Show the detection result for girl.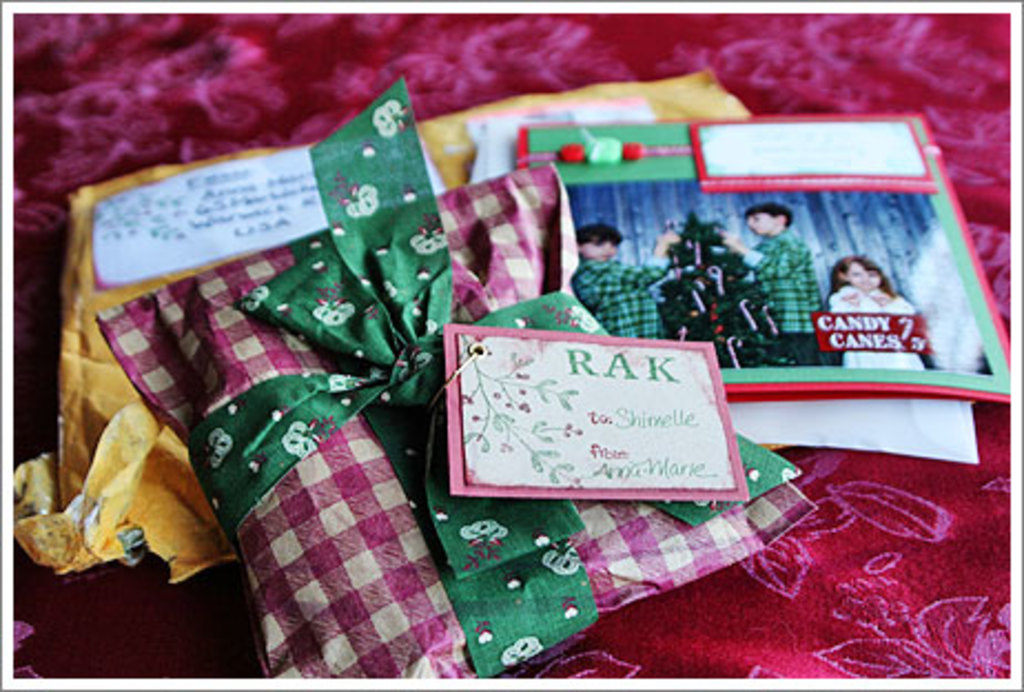
<box>818,253,926,373</box>.
